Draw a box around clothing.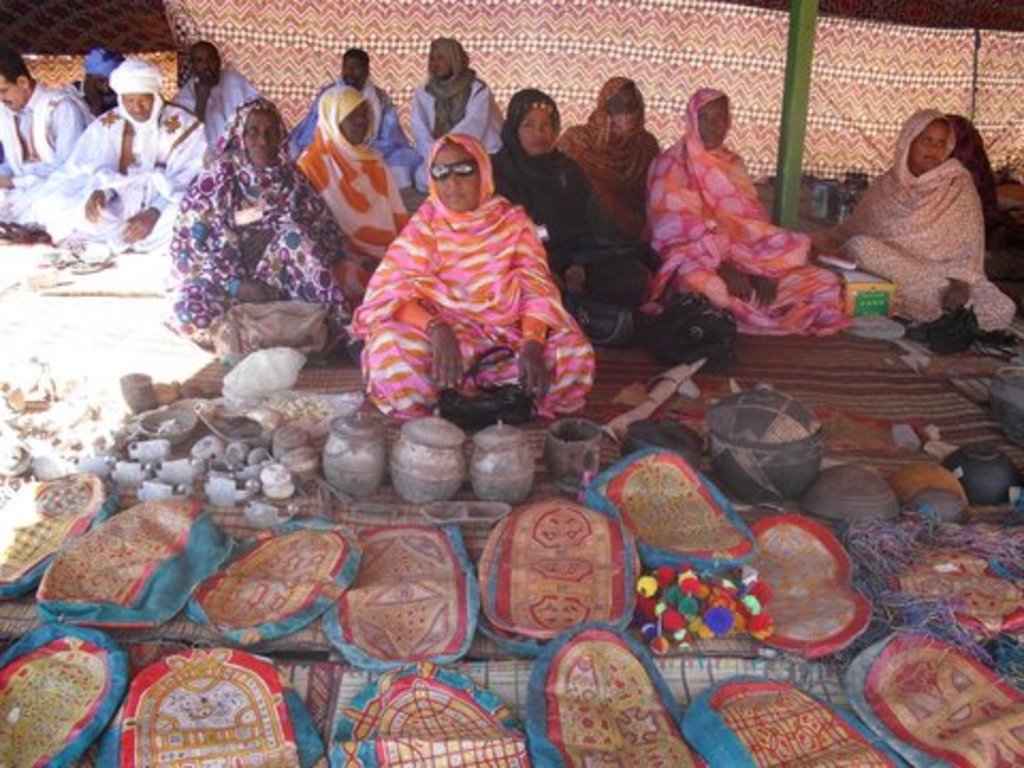
bbox=(636, 83, 855, 335).
